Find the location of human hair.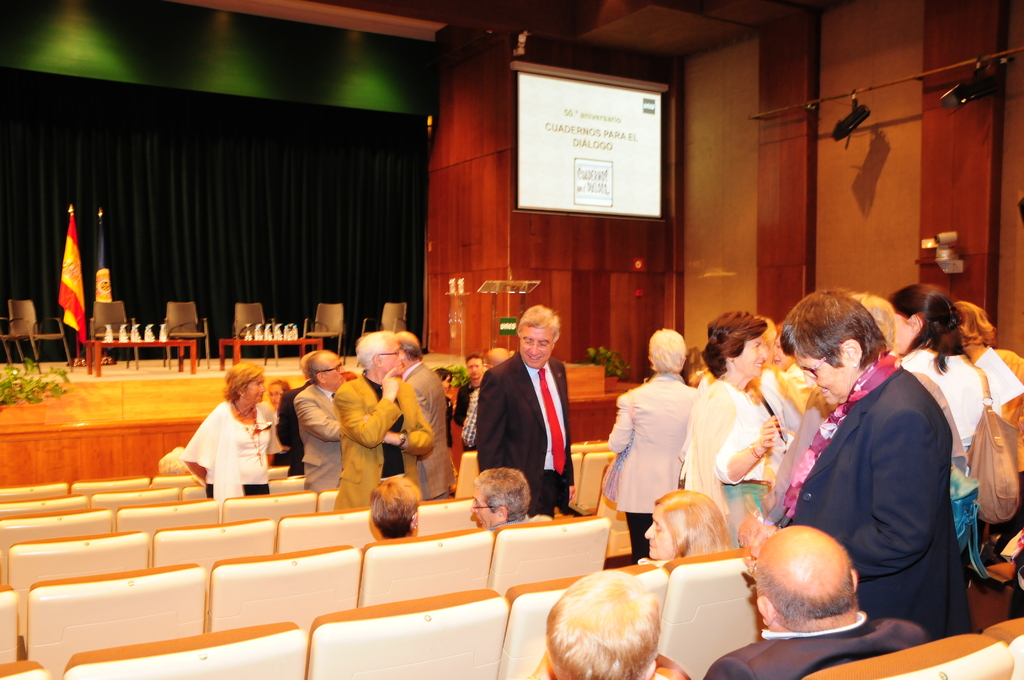
Location: x1=700, y1=308, x2=766, y2=379.
